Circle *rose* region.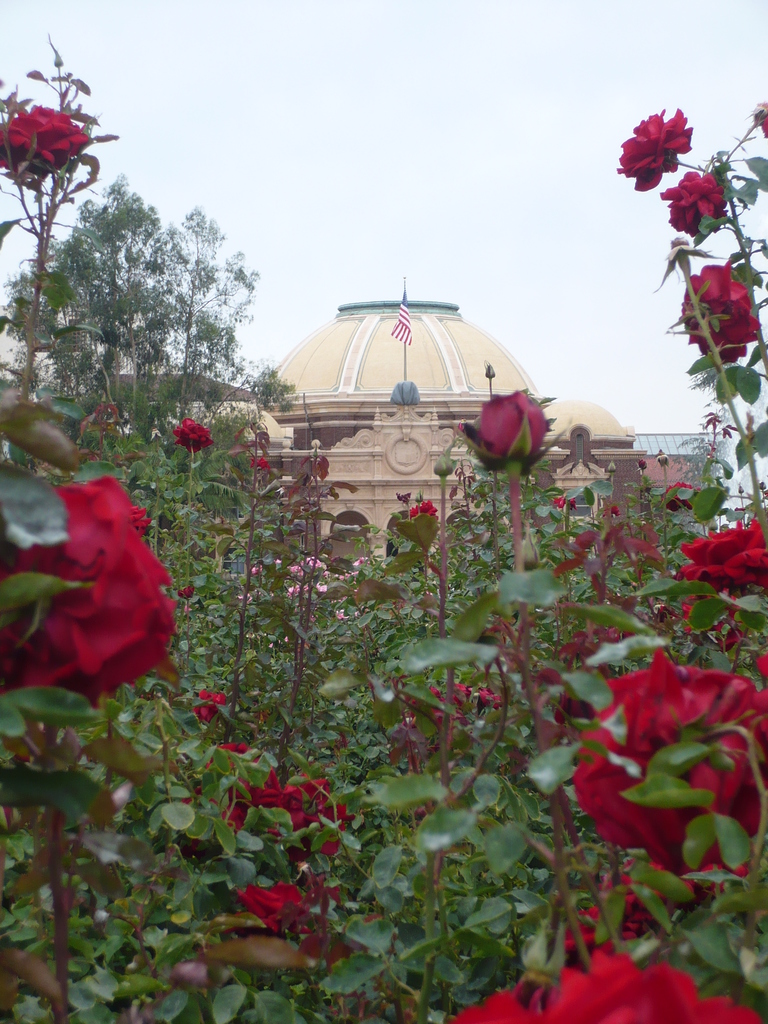
Region: l=412, t=502, r=435, b=521.
